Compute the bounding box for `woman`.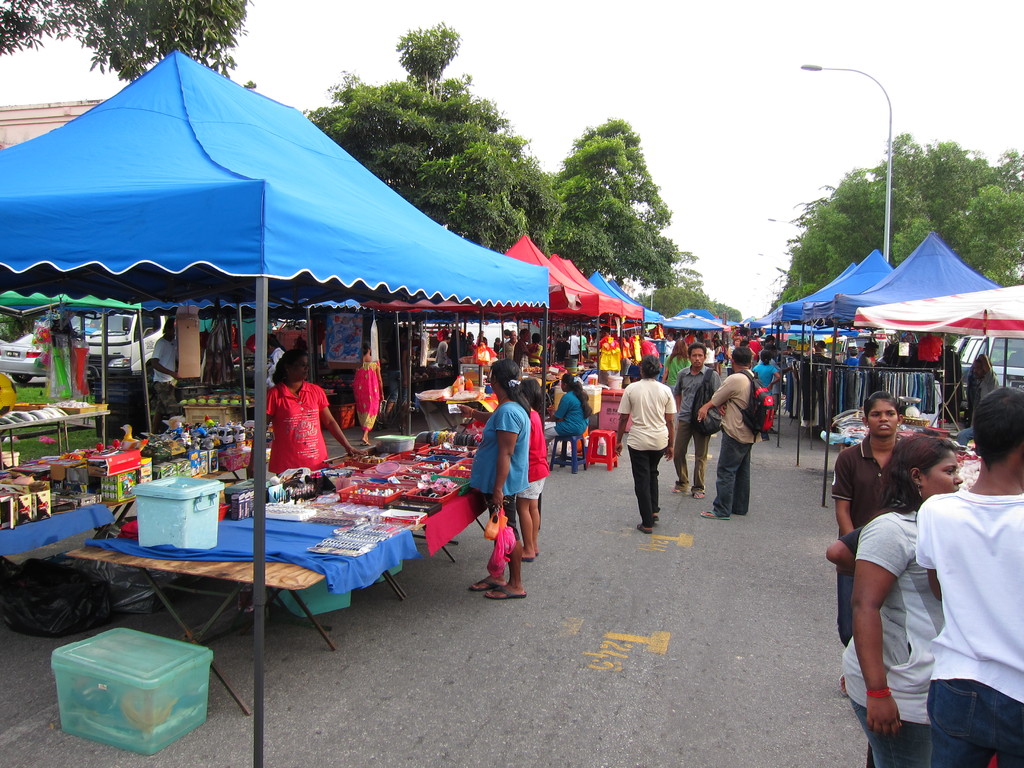
745,349,779,444.
